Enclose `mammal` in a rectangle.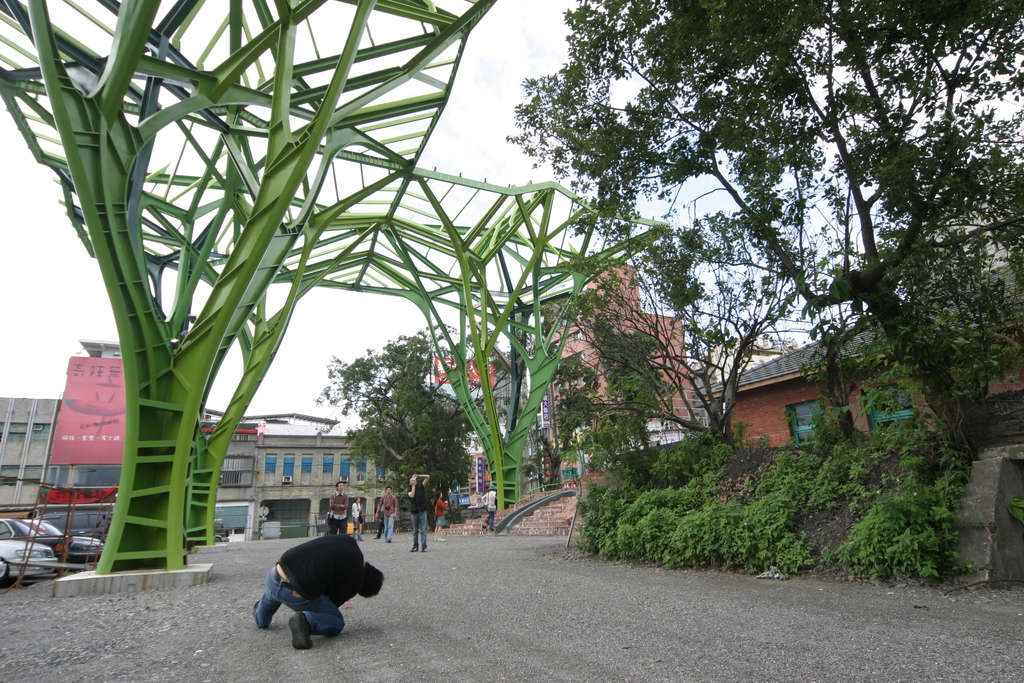
[375,508,386,536].
